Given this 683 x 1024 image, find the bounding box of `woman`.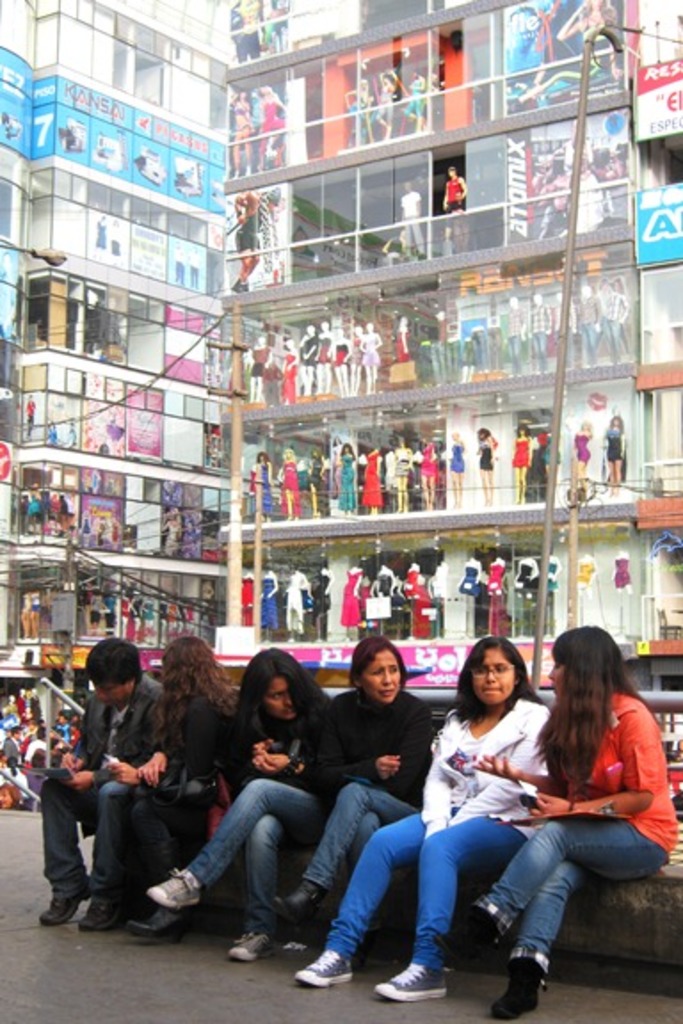
pyautogui.locateOnScreen(256, 462, 272, 512).
